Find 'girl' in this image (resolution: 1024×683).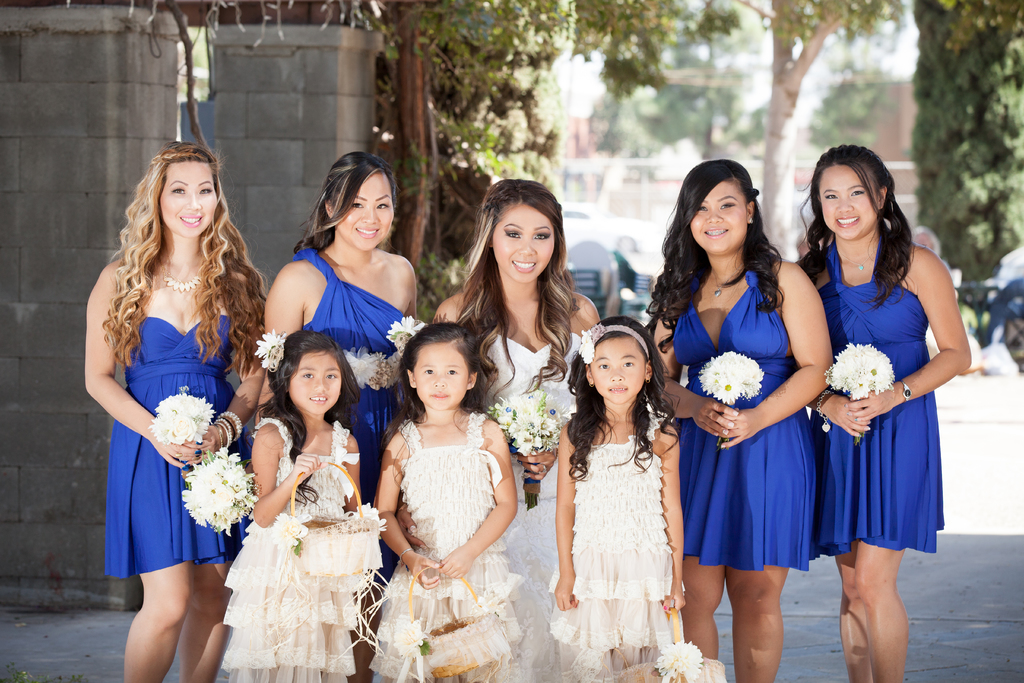
(left=431, top=181, right=604, bottom=682).
